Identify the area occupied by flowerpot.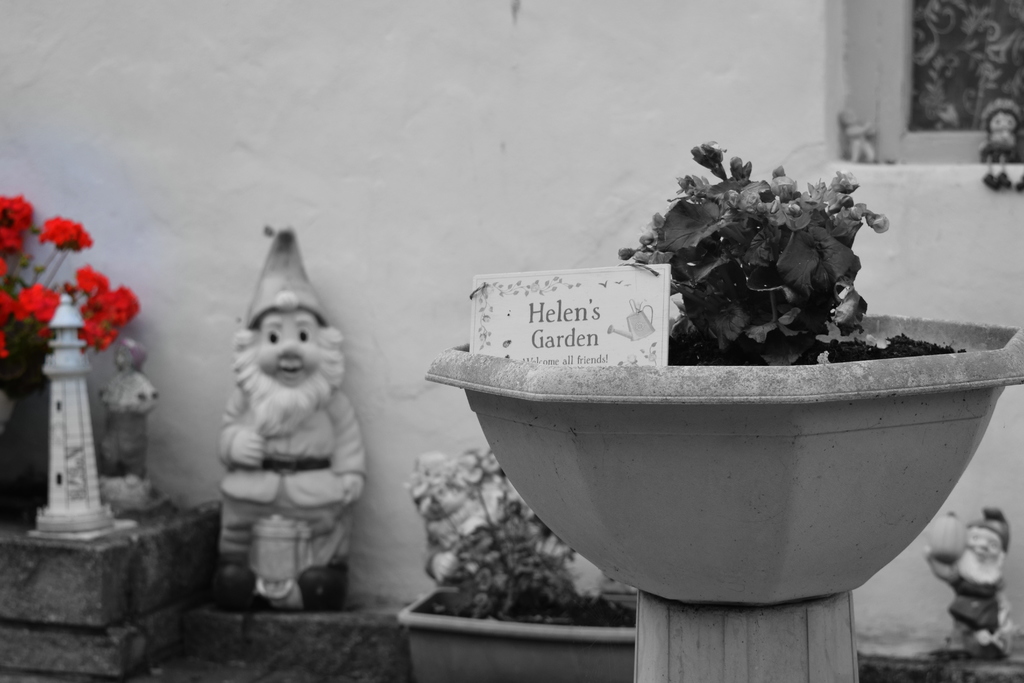
Area: x1=407, y1=254, x2=992, y2=624.
